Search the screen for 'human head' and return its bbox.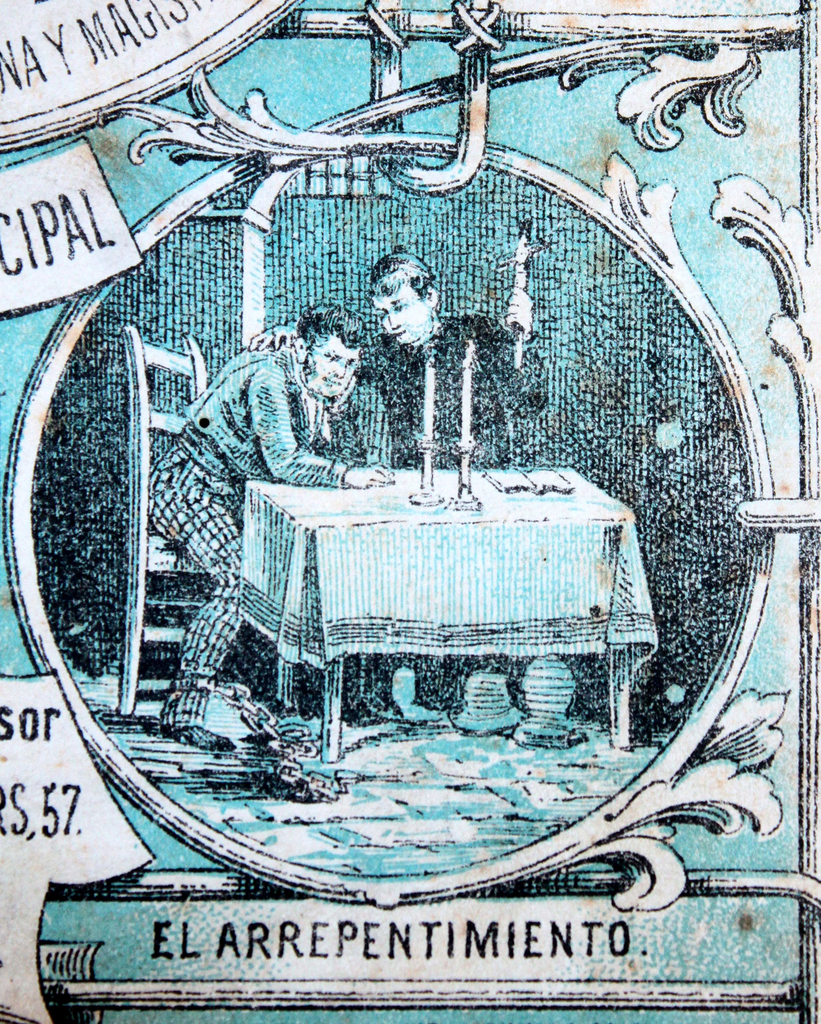
Found: 370, 239, 453, 336.
